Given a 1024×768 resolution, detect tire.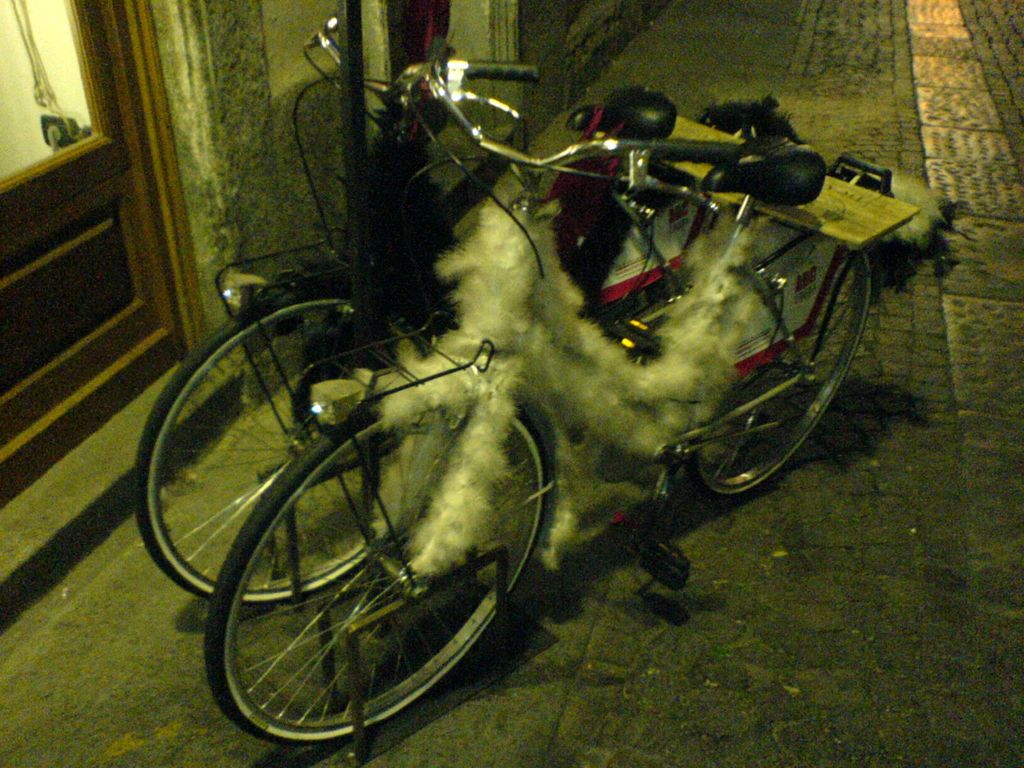
bbox=[137, 290, 447, 602].
